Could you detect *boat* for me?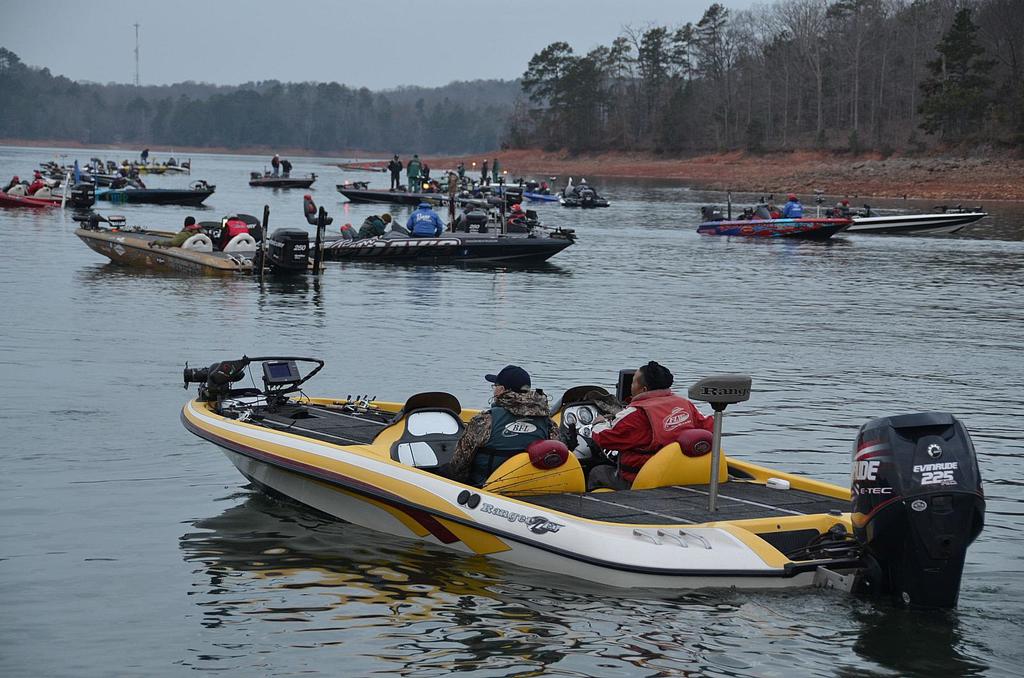
Detection result: 849:209:982:234.
